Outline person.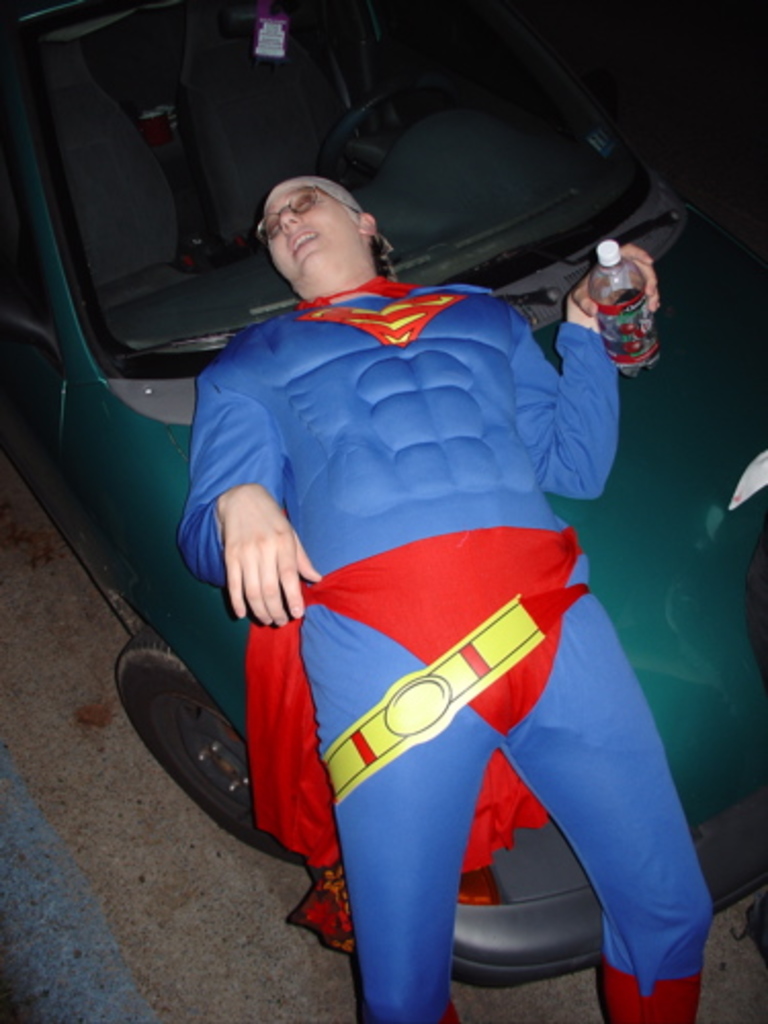
Outline: {"x1": 172, "y1": 172, "x2": 717, "y2": 1022}.
